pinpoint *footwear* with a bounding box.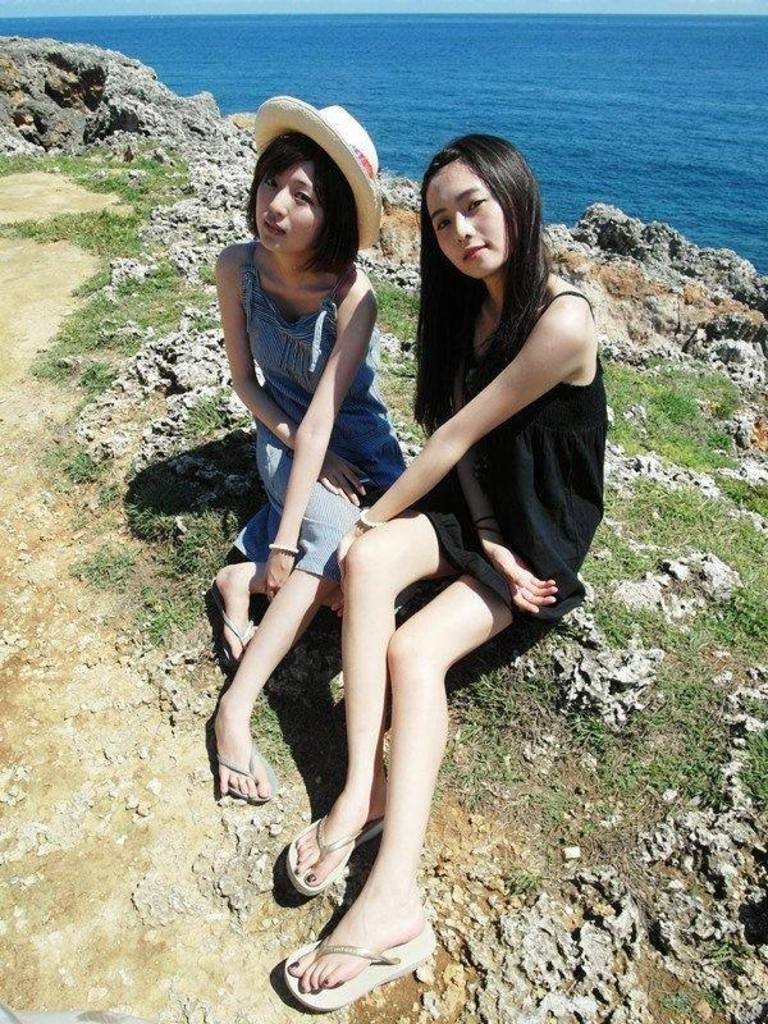
276,923,430,1015.
